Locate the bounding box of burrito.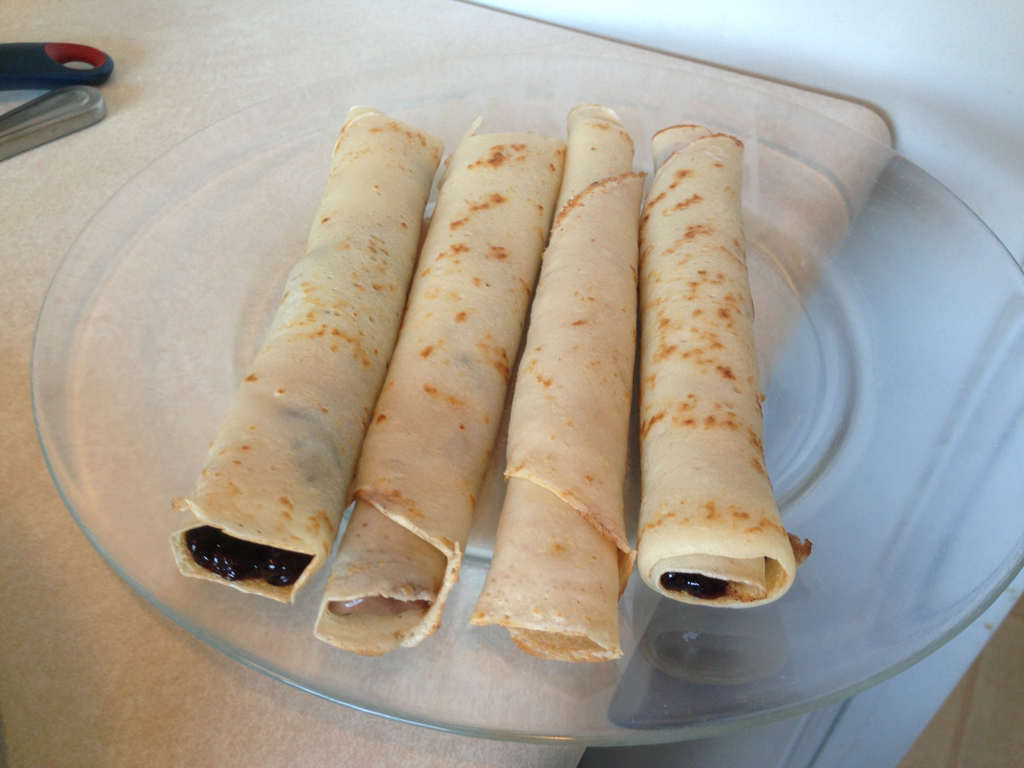
Bounding box: [left=168, top=108, right=445, bottom=604].
